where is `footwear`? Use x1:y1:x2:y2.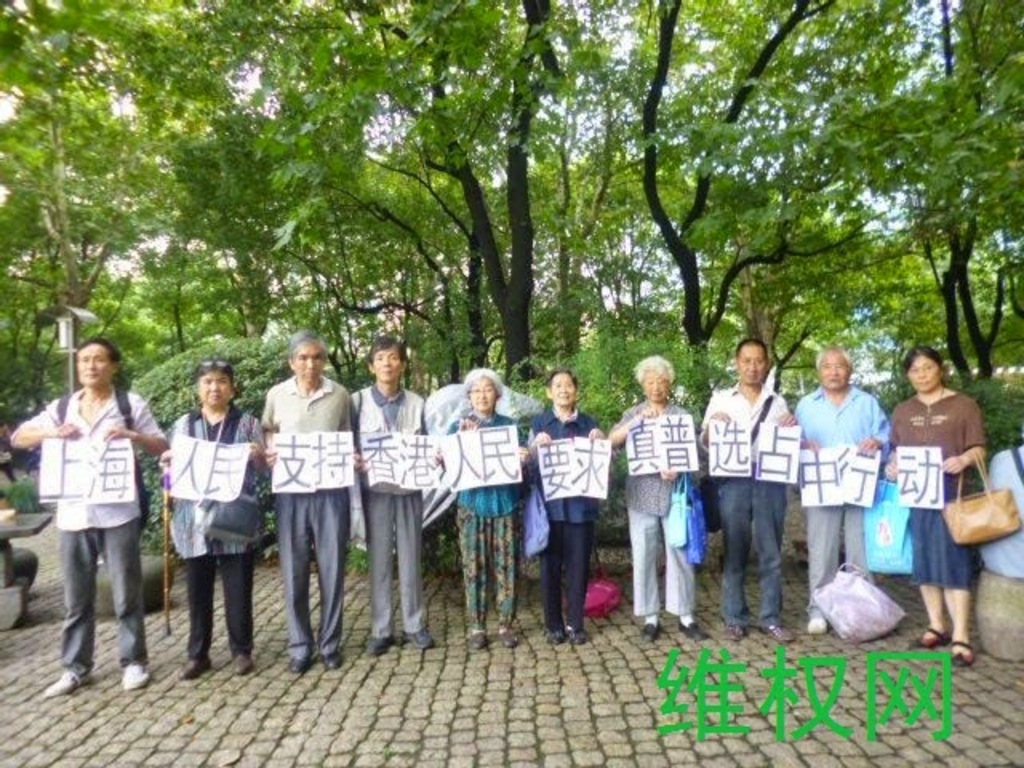
546:629:562:645.
